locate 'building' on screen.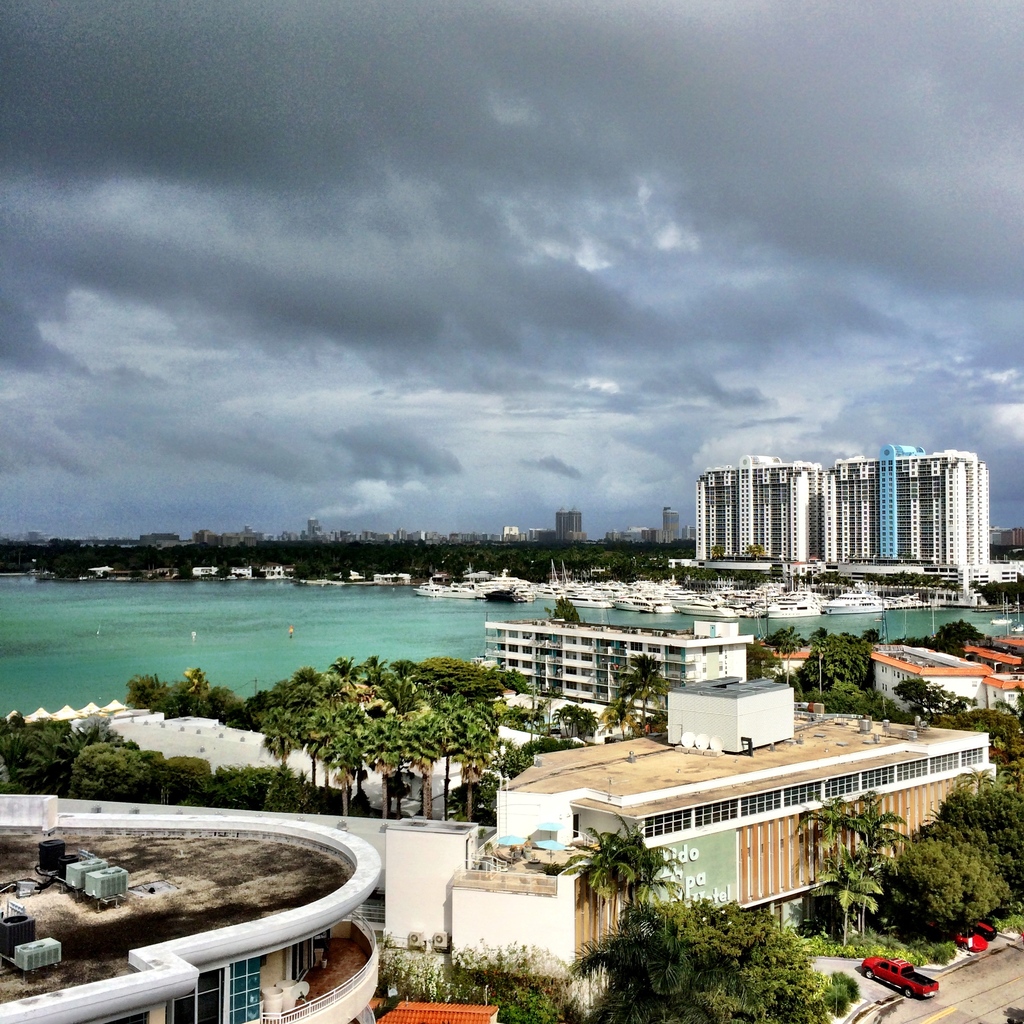
On screen at rect(866, 634, 1023, 737).
